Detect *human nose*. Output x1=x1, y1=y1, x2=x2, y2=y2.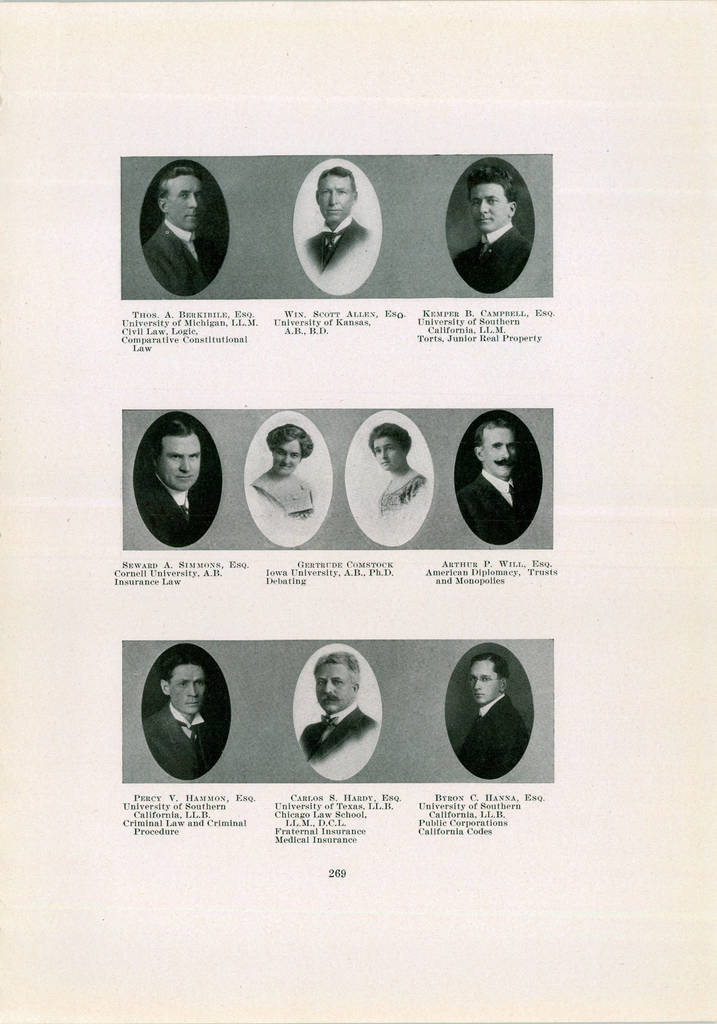
x1=186, y1=685, x2=197, y2=695.
